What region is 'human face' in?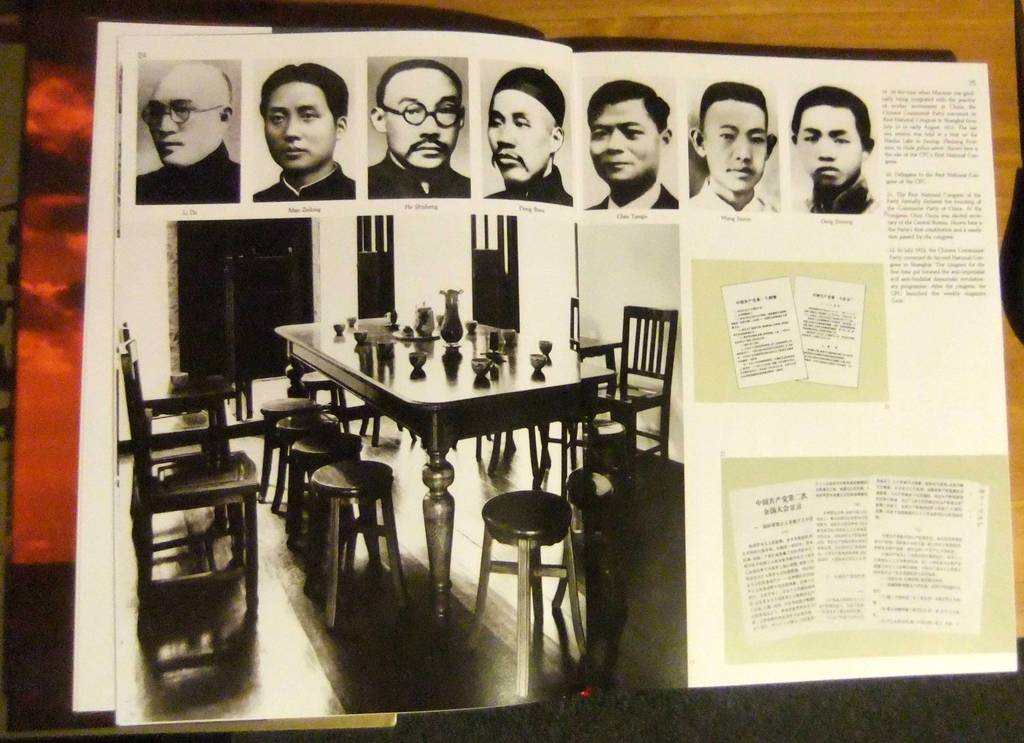
box=[589, 104, 659, 184].
